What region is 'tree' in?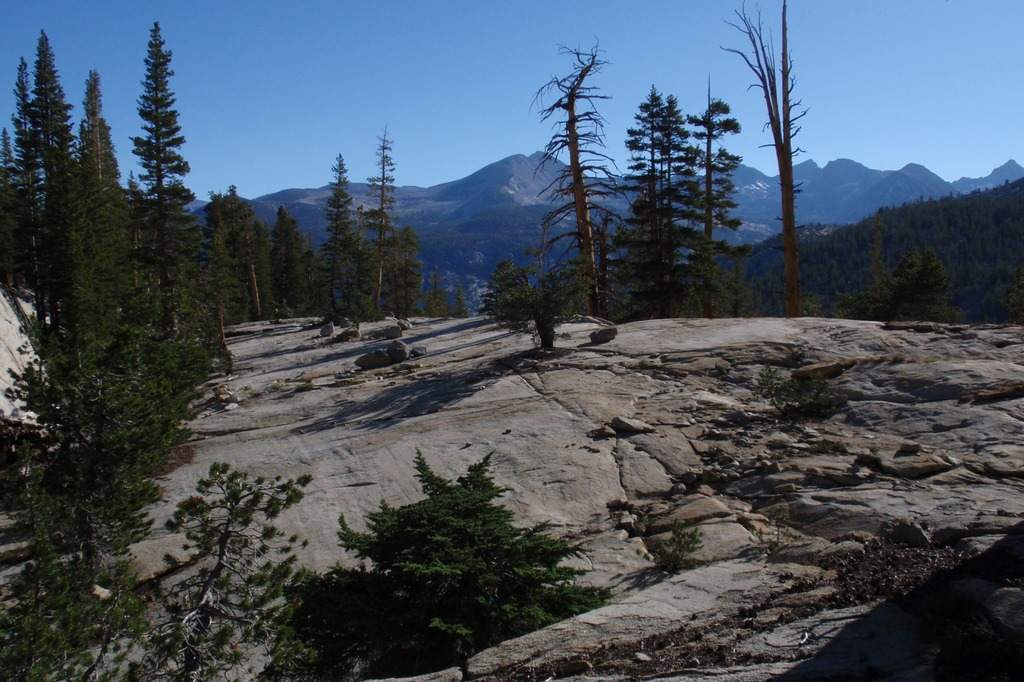
BBox(476, 235, 604, 351).
